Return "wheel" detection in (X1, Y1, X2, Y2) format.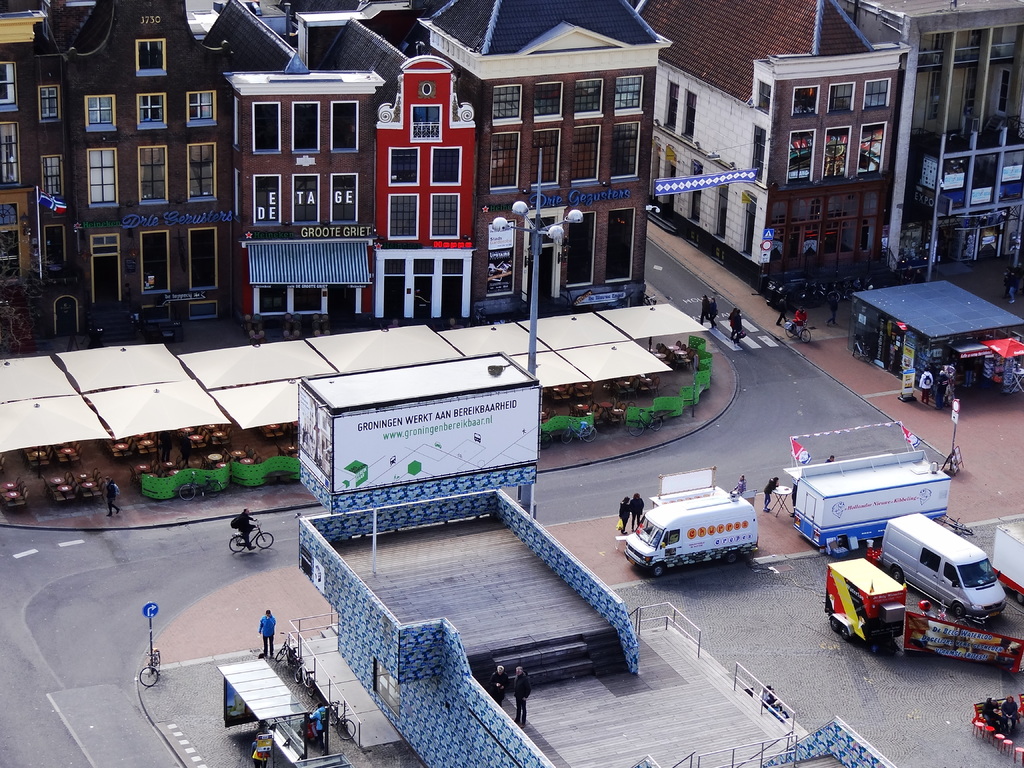
(724, 550, 738, 564).
